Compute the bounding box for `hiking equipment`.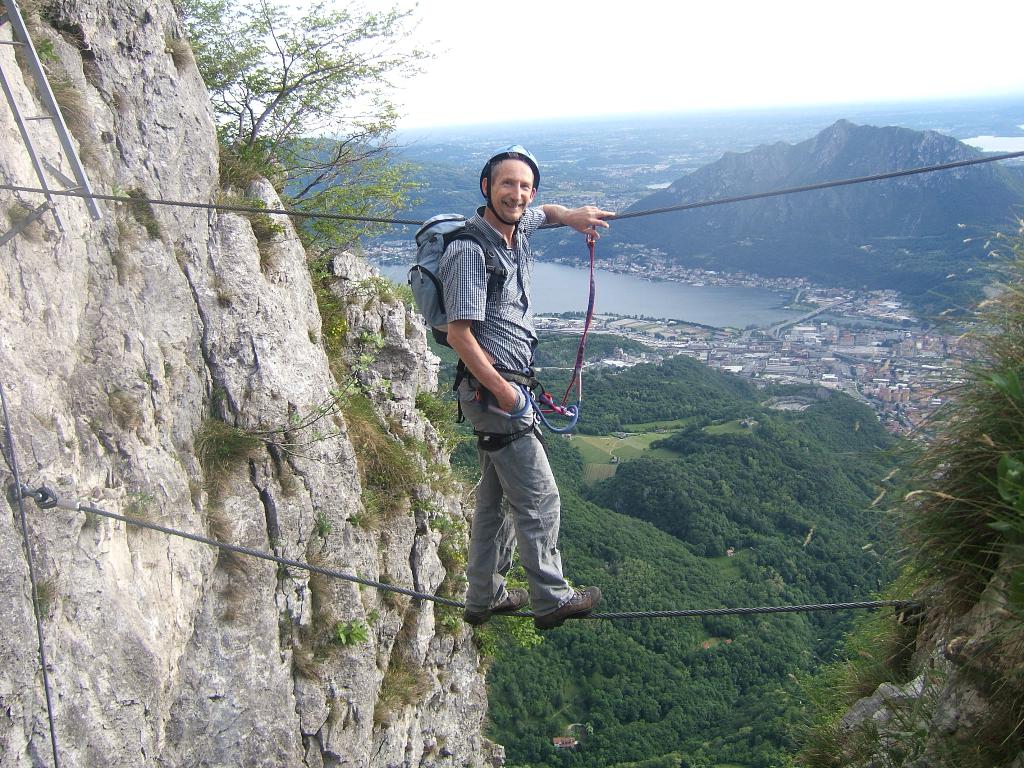
[x1=481, y1=137, x2=545, y2=220].
